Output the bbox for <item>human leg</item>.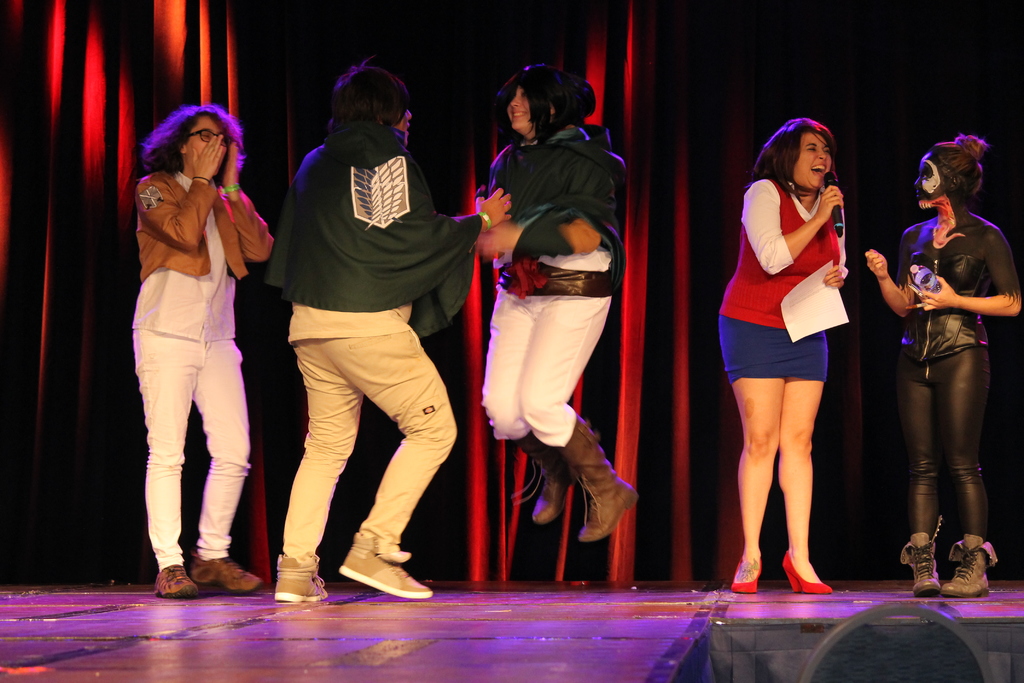
(323,314,457,599).
